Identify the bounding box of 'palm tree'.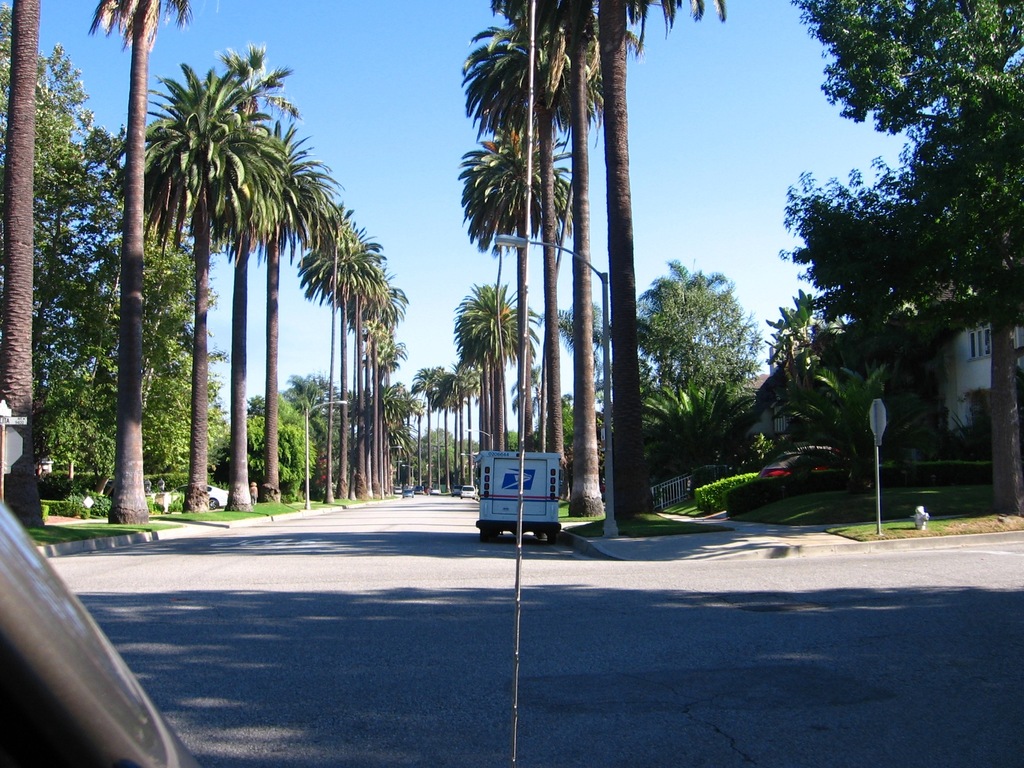
pyautogui.locateOnScreen(467, 136, 564, 457).
